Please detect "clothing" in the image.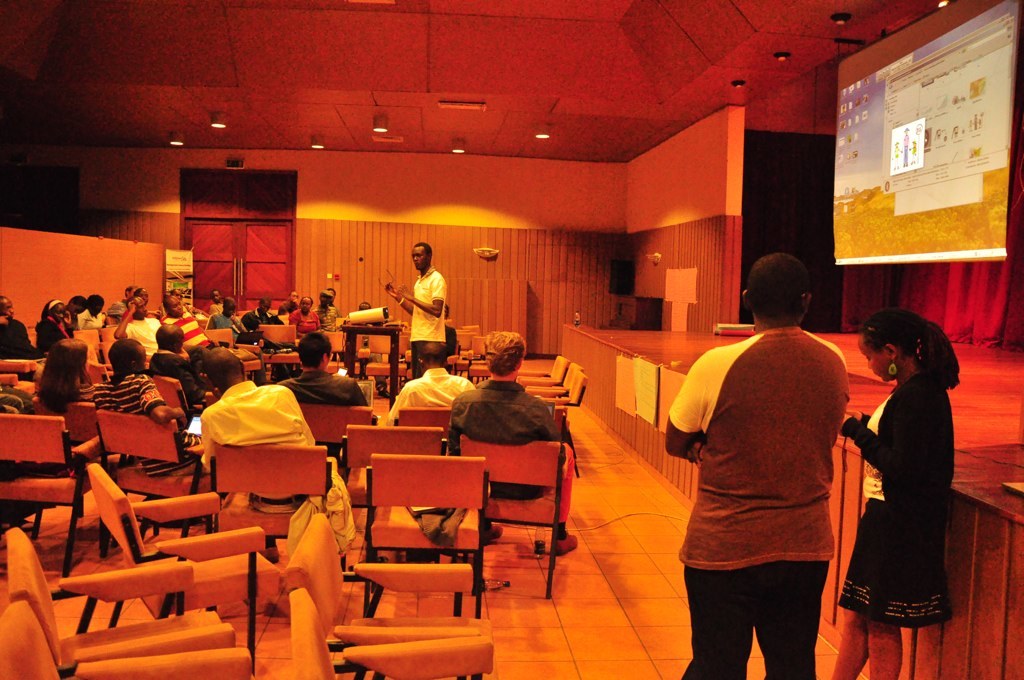
crop(200, 377, 319, 512).
